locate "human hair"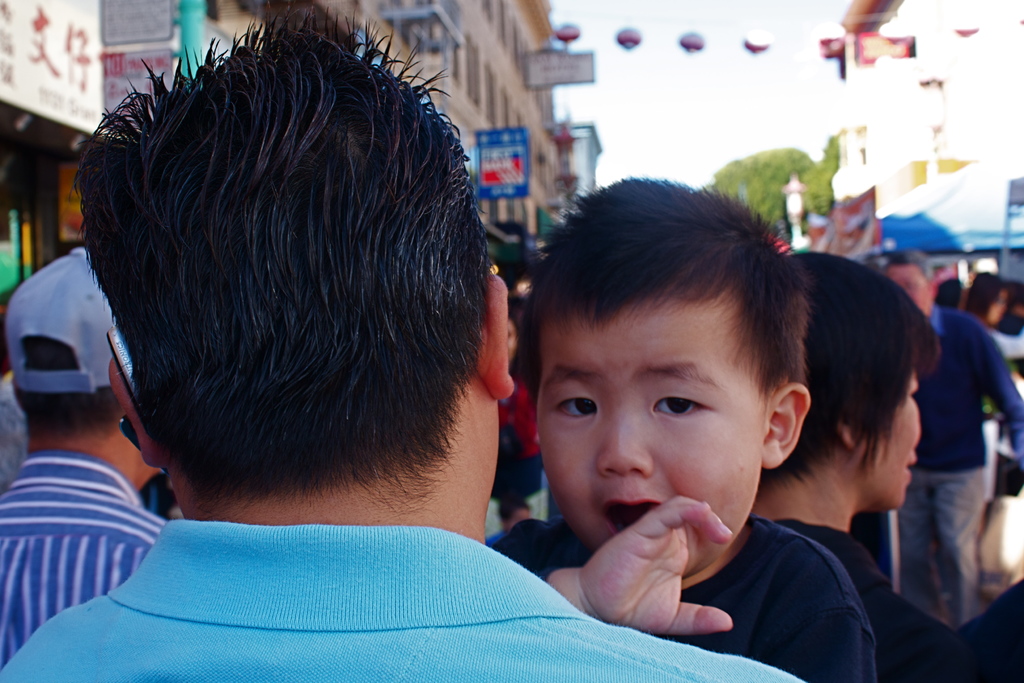
[left=964, top=271, right=1009, bottom=325]
